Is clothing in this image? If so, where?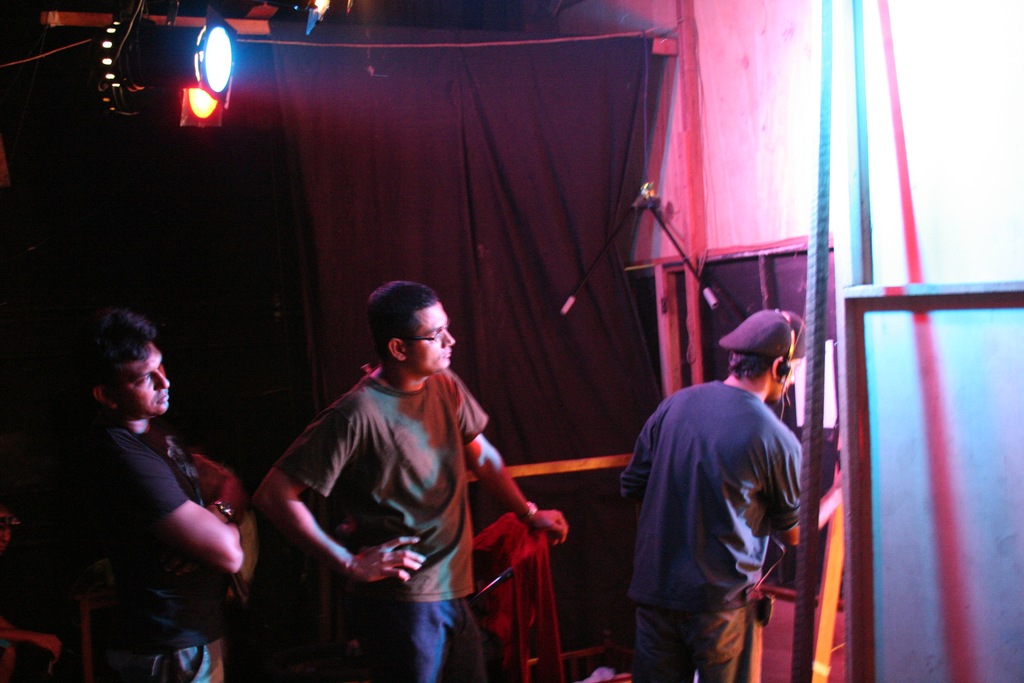
Yes, at detection(619, 379, 803, 682).
